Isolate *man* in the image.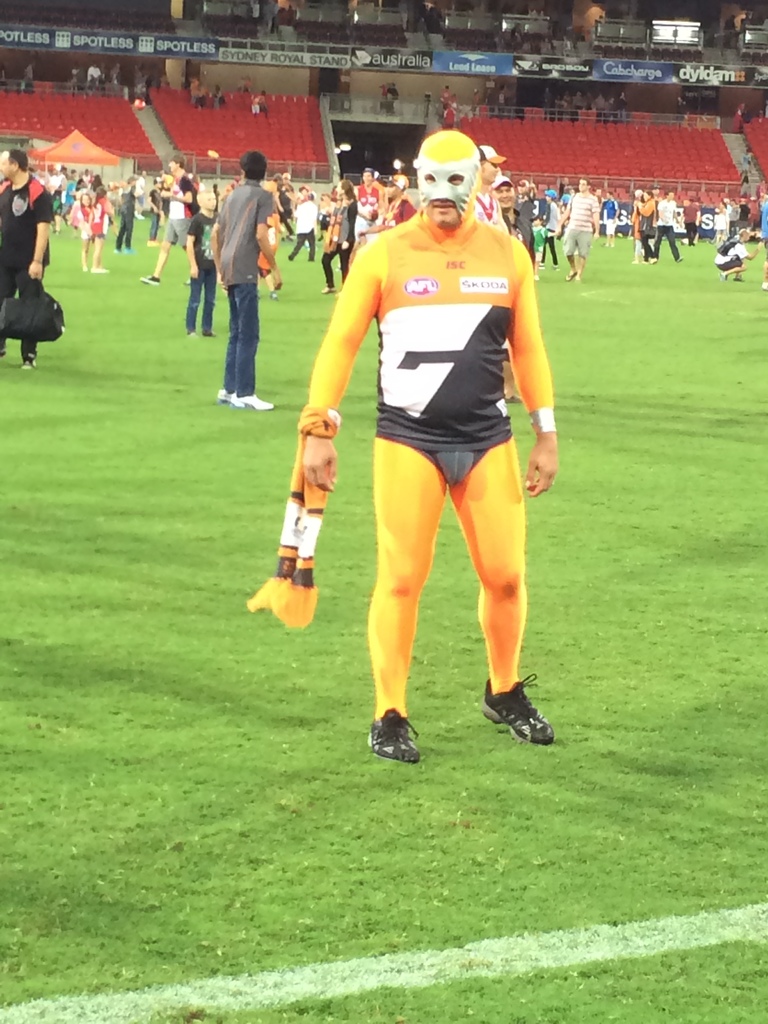
Isolated region: {"x1": 355, "y1": 168, "x2": 382, "y2": 235}.
